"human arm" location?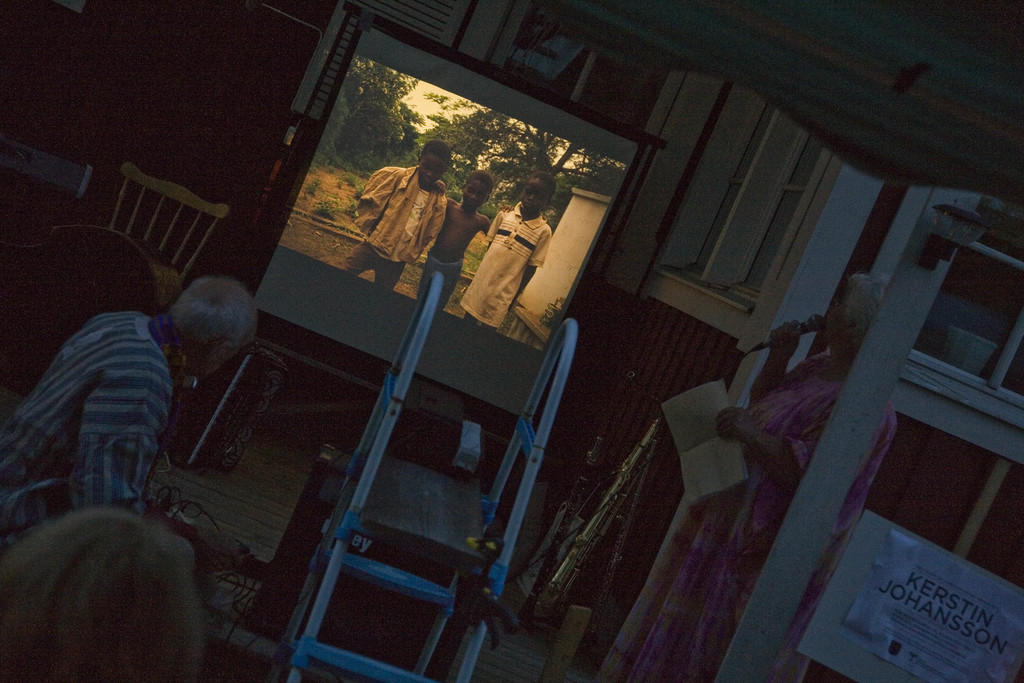
bbox(485, 219, 509, 247)
